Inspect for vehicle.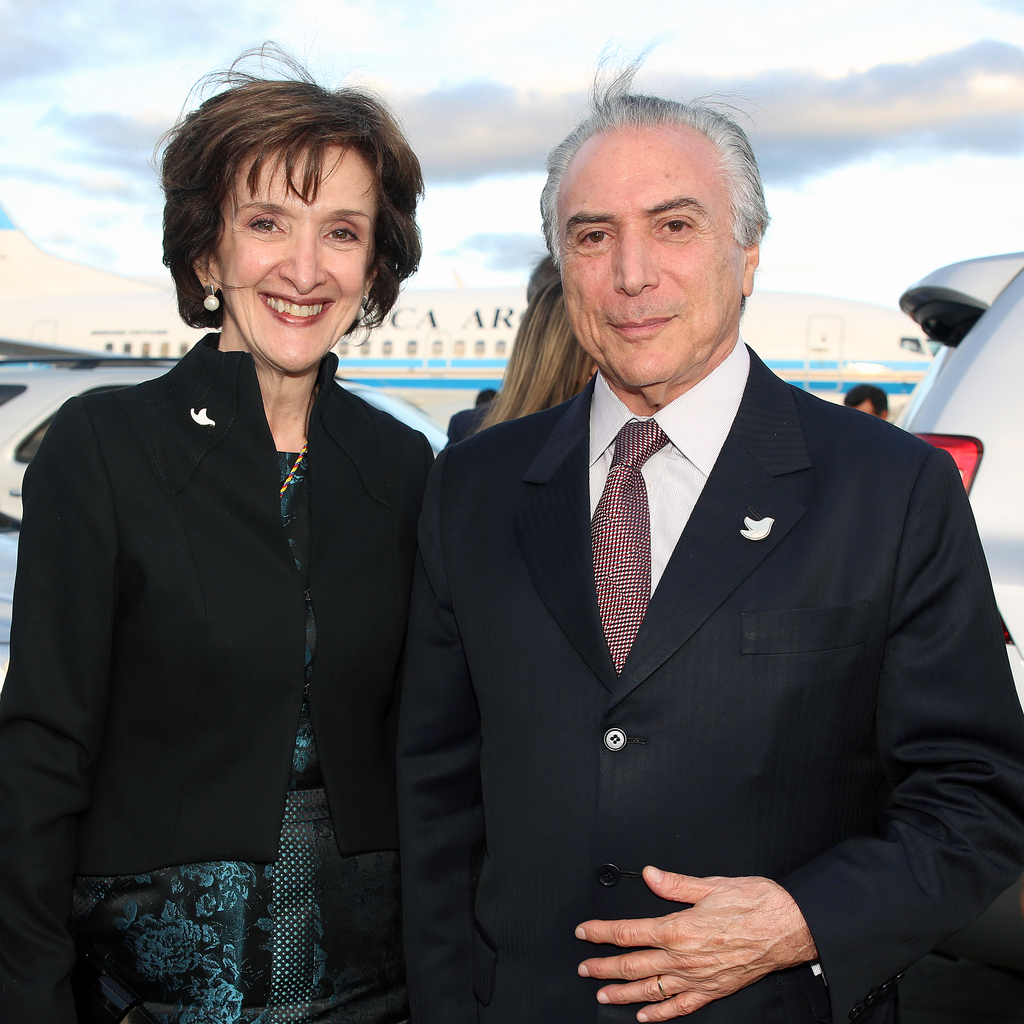
Inspection: x1=905, y1=249, x2=1023, y2=686.
